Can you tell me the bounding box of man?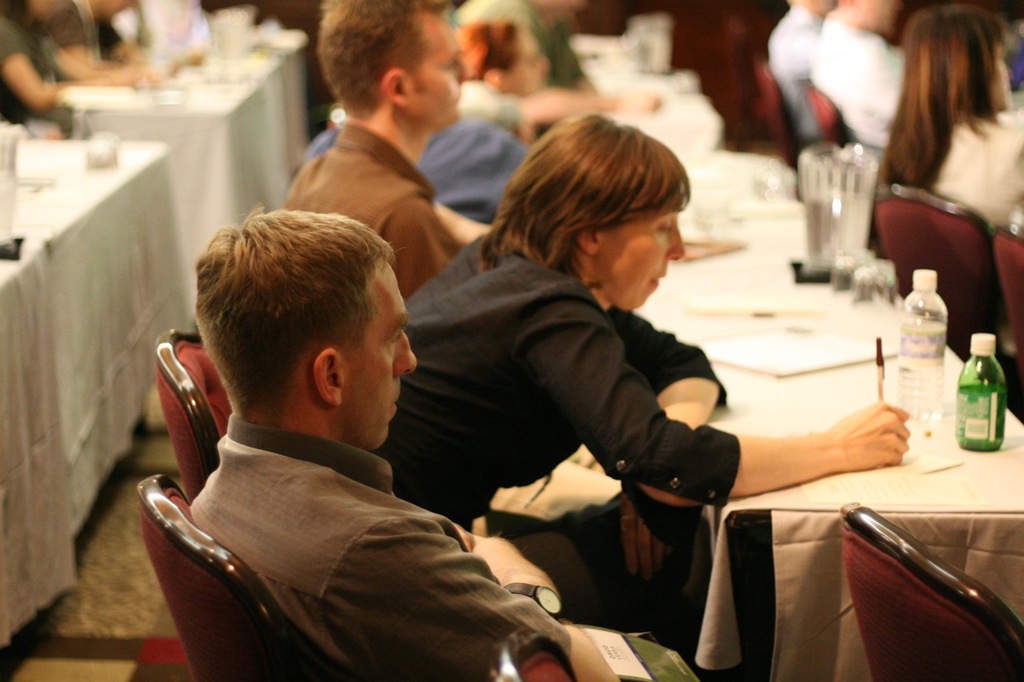
<bbox>258, 47, 515, 324</bbox>.
